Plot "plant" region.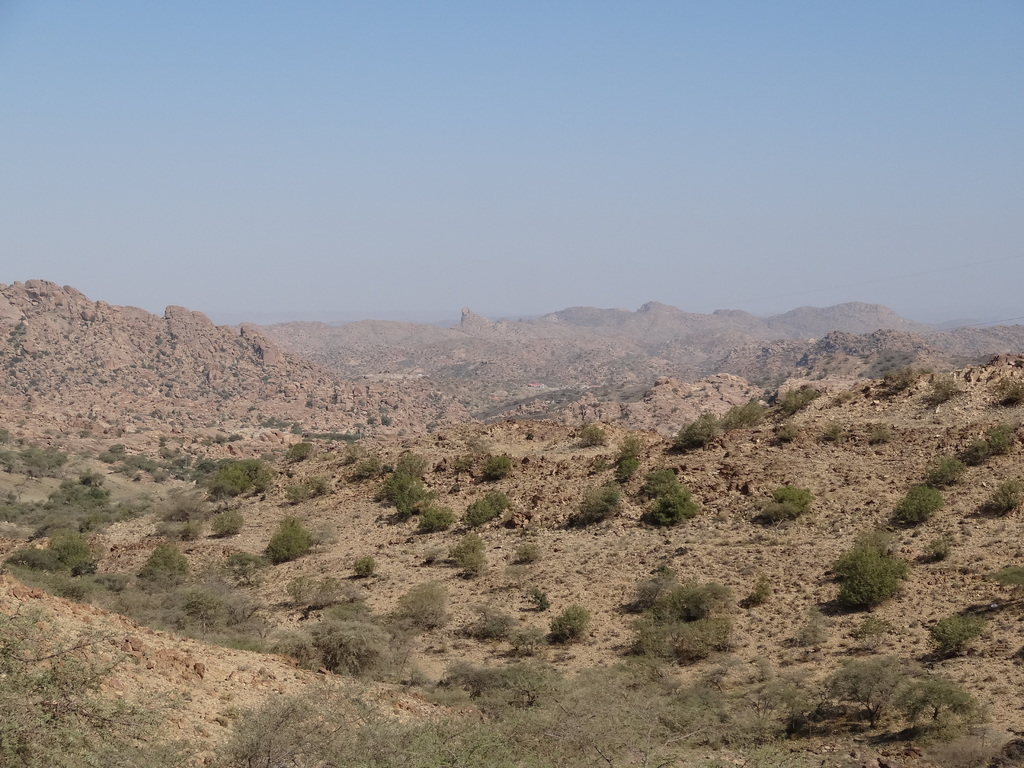
Plotted at (506, 561, 527, 588).
